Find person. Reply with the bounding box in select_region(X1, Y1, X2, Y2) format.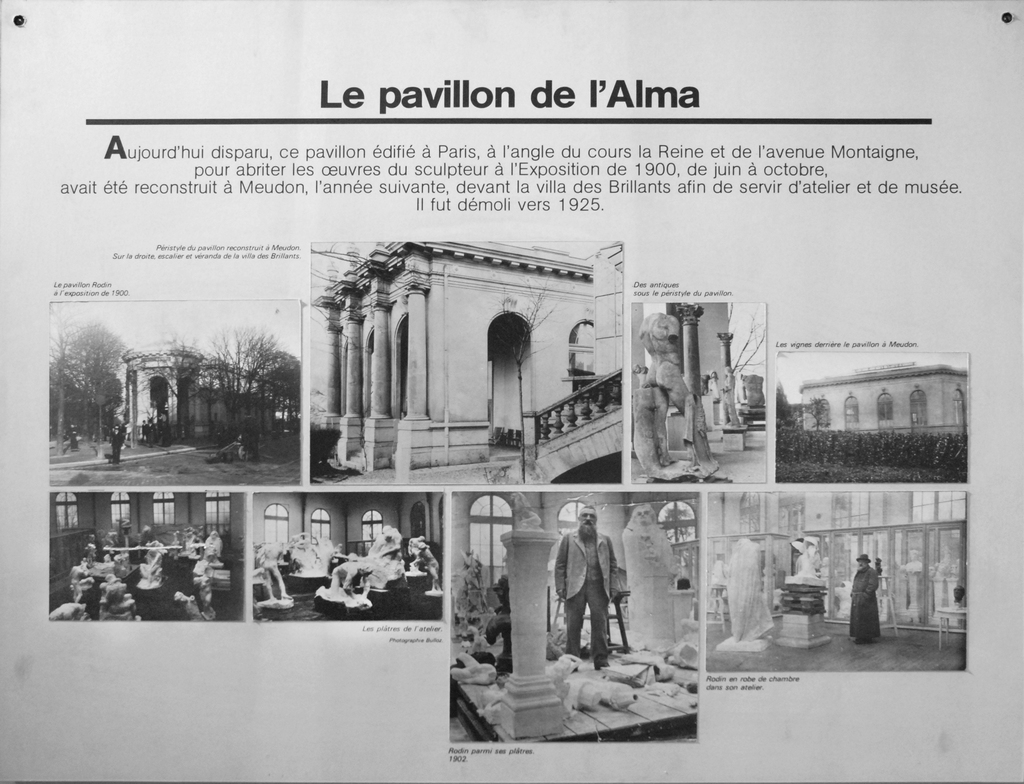
select_region(142, 418, 154, 447).
